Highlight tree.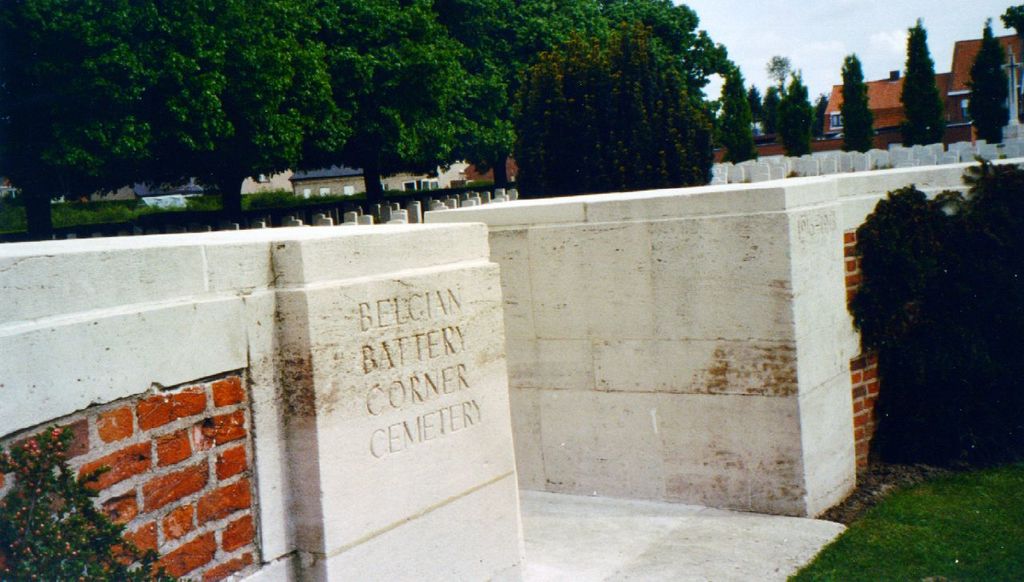
Highlighted region: {"left": 613, "top": 10, "right": 668, "bottom": 208}.
